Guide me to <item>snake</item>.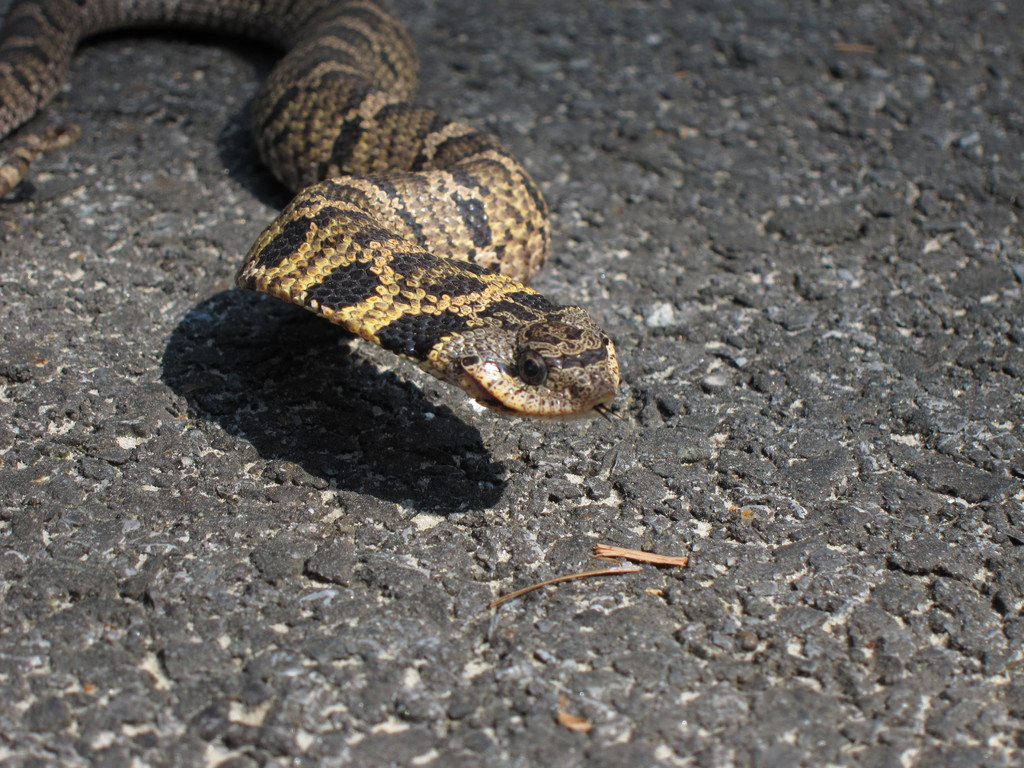
Guidance: 0/0/625/422.
